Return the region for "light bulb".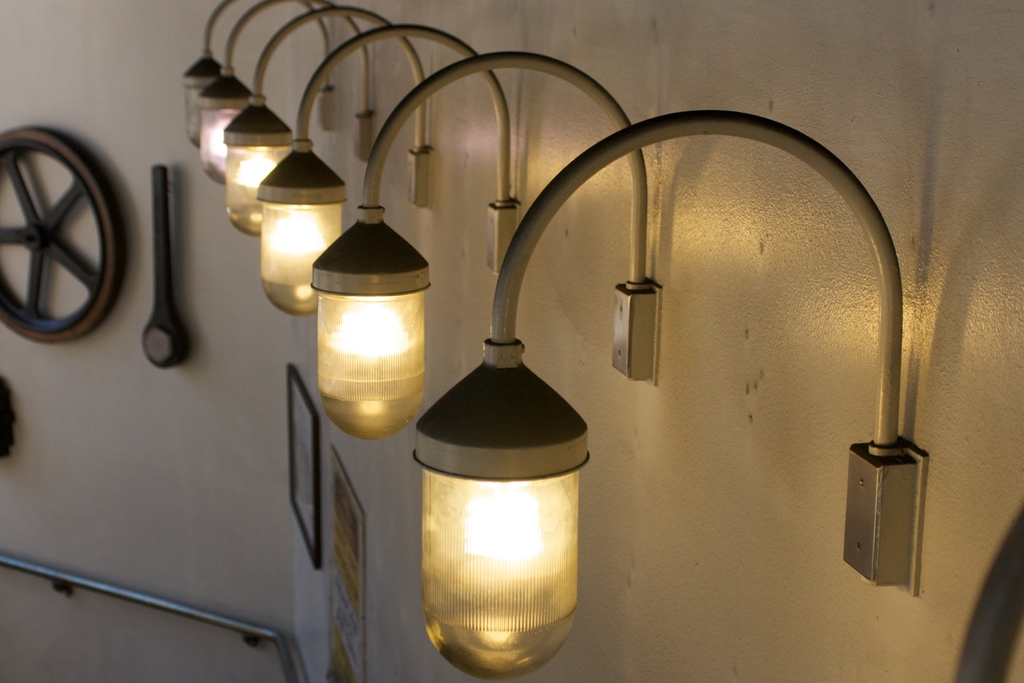
box=[324, 302, 415, 364].
